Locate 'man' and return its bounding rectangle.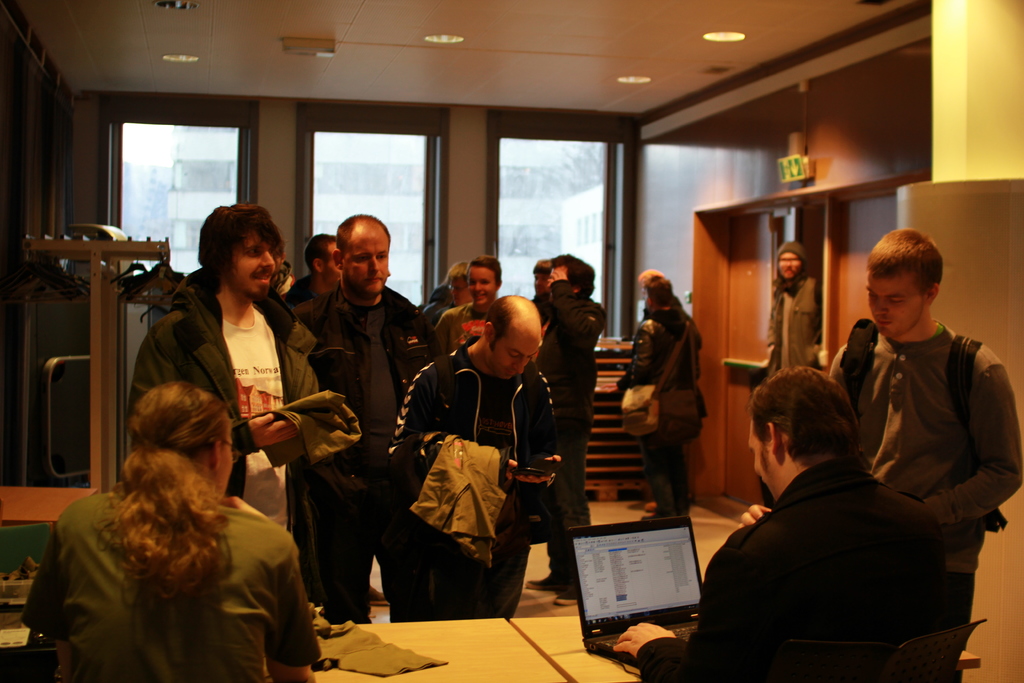
(x1=770, y1=241, x2=830, y2=377).
